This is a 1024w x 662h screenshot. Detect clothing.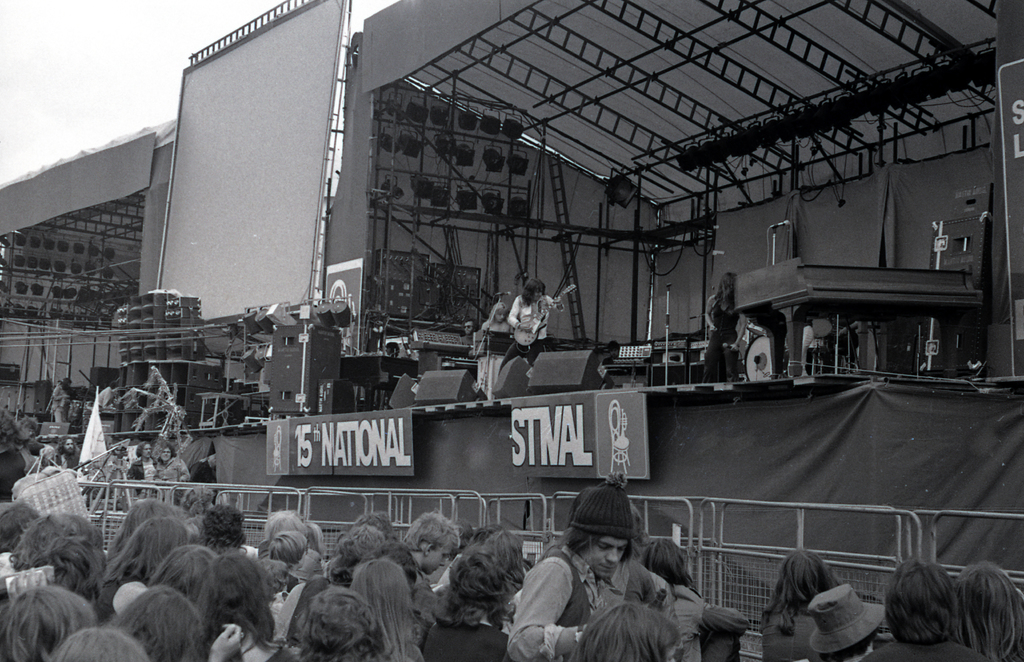
detection(500, 297, 558, 355).
